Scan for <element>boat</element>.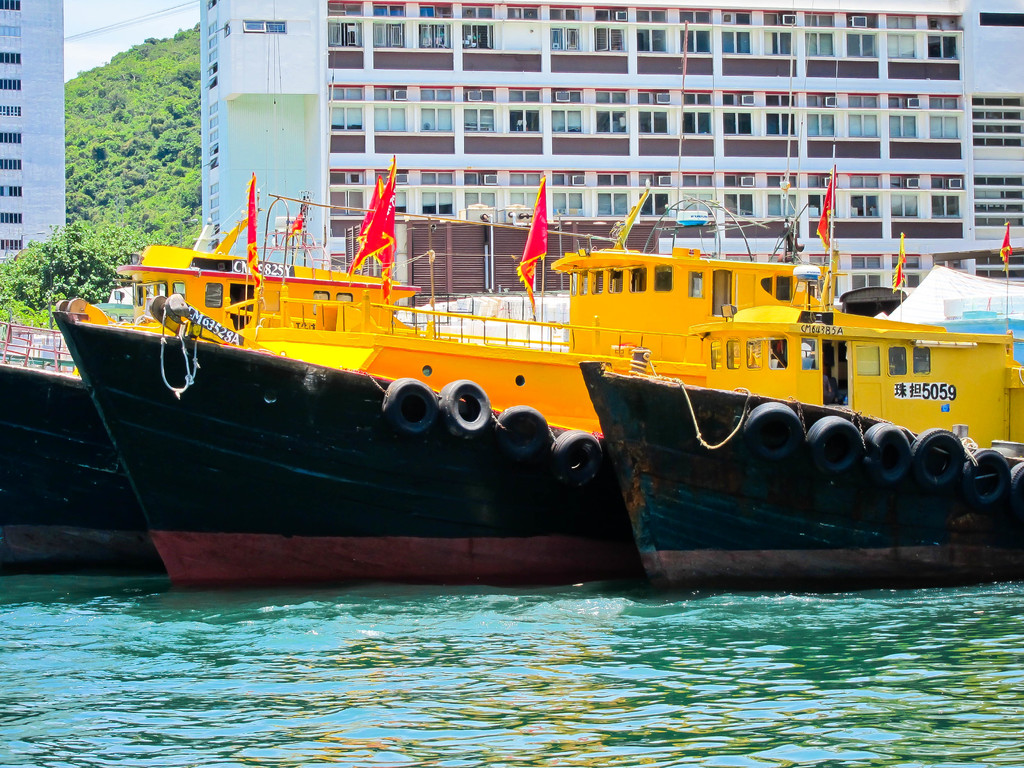
Scan result: <region>581, 143, 1023, 593</region>.
